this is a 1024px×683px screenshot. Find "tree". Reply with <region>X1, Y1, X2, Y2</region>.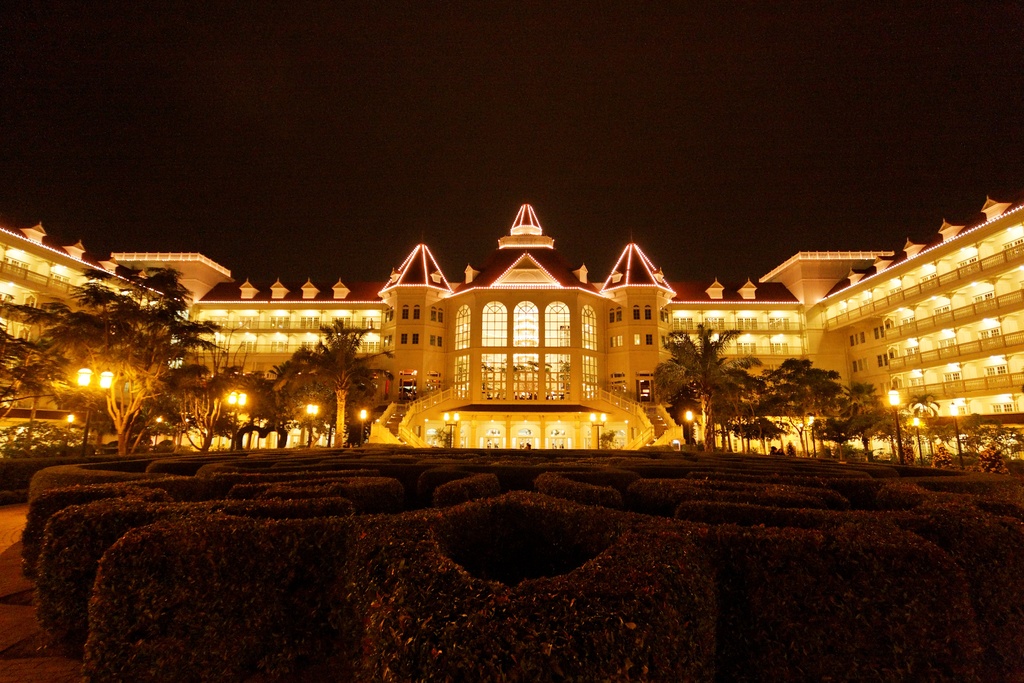
<region>942, 411, 1023, 477</region>.
